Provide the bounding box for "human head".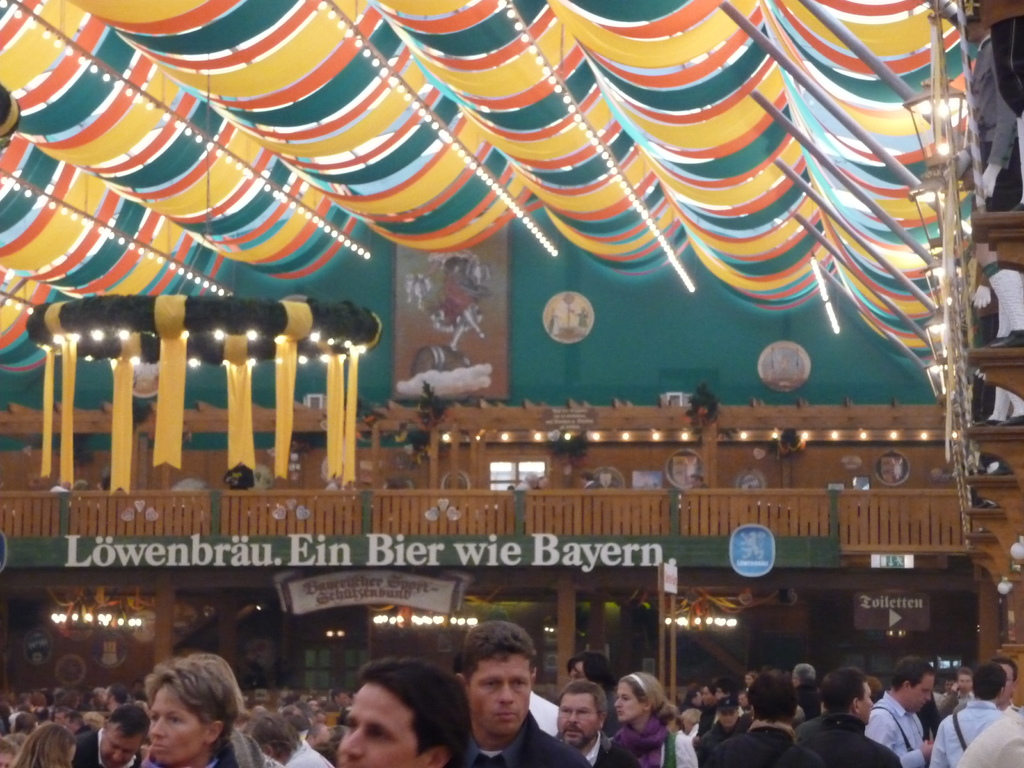
(564,655,620,693).
